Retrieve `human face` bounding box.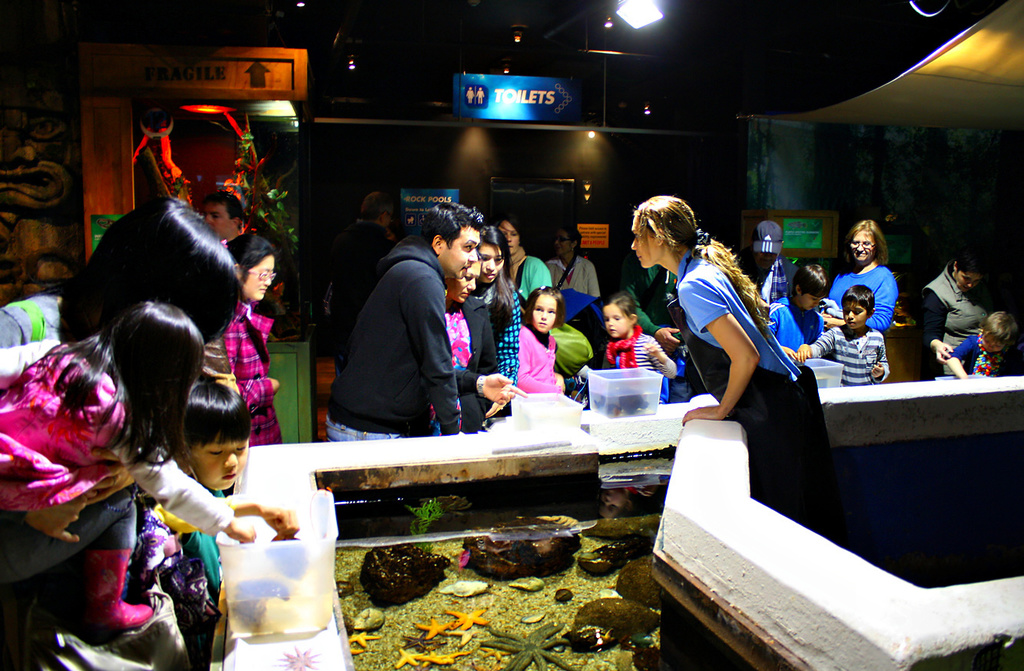
Bounding box: [555, 233, 575, 253].
